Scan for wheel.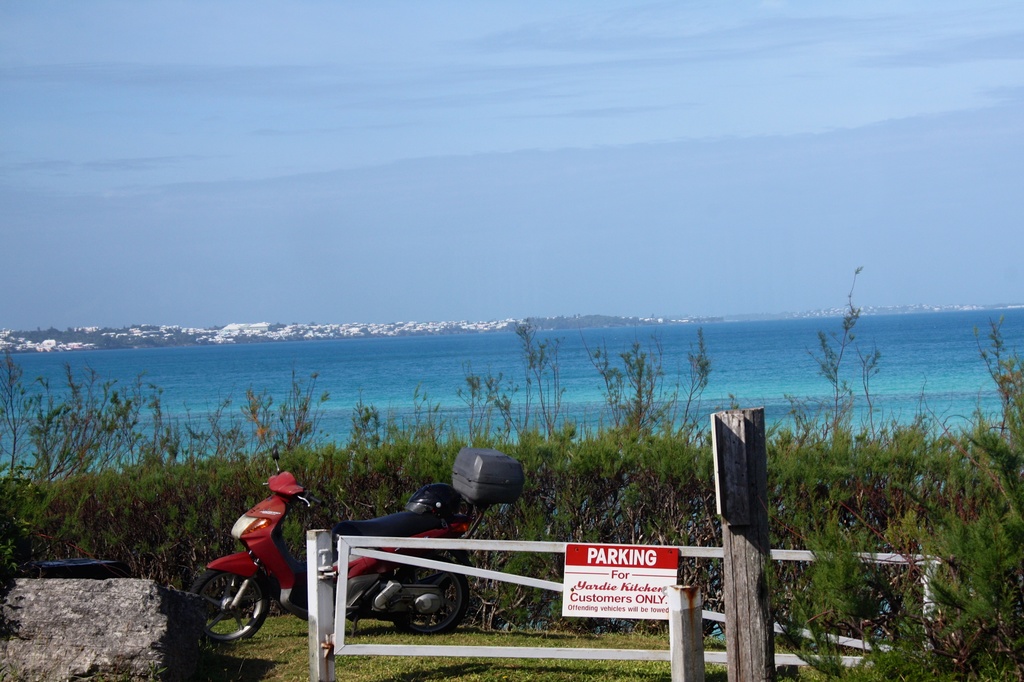
Scan result: 391/555/470/638.
